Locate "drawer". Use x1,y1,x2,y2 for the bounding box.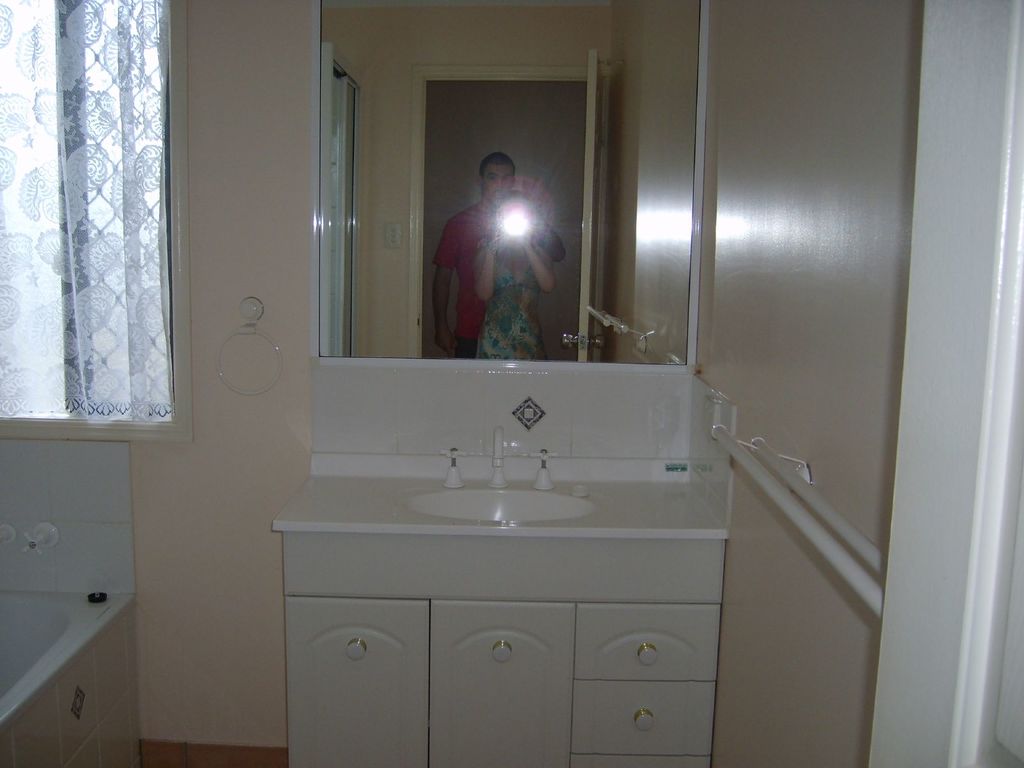
573,677,712,756.
